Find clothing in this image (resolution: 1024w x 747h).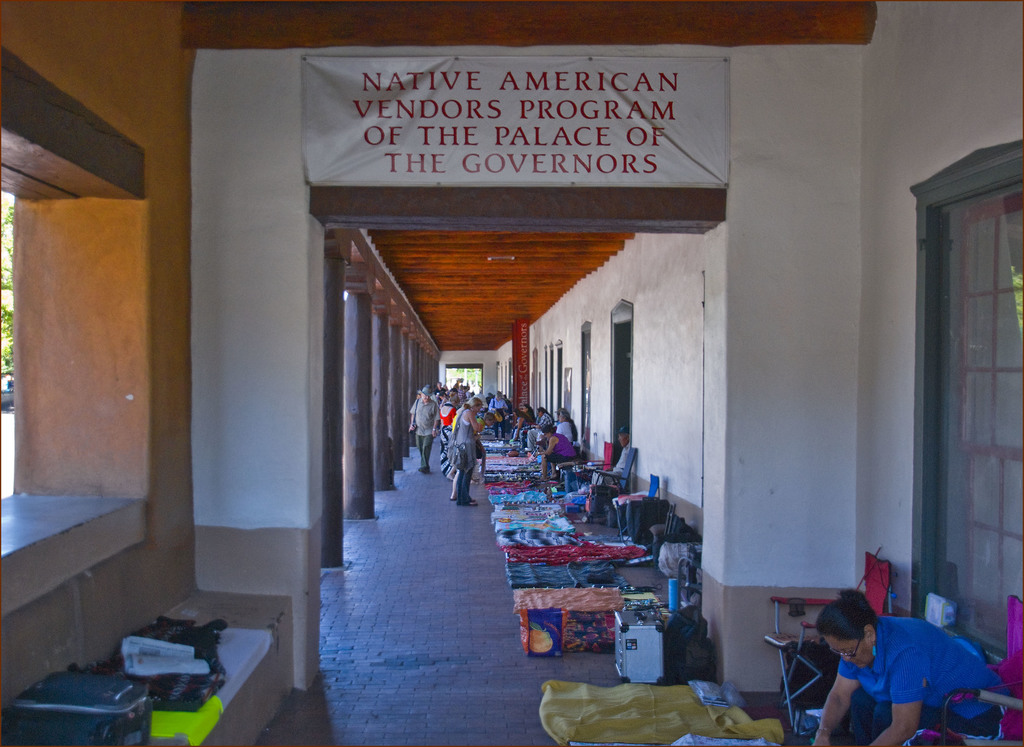
[left=512, top=409, right=540, bottom=435].
